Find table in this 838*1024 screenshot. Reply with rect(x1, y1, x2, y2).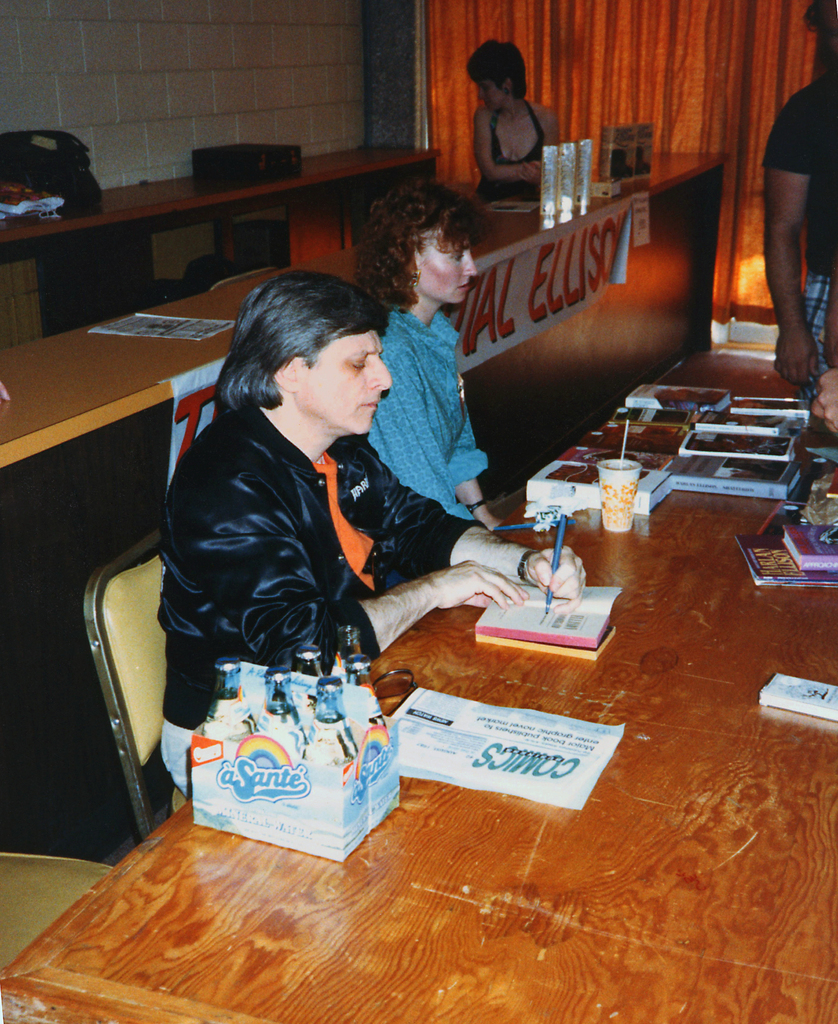
rect(0, 127, 448, 254).
